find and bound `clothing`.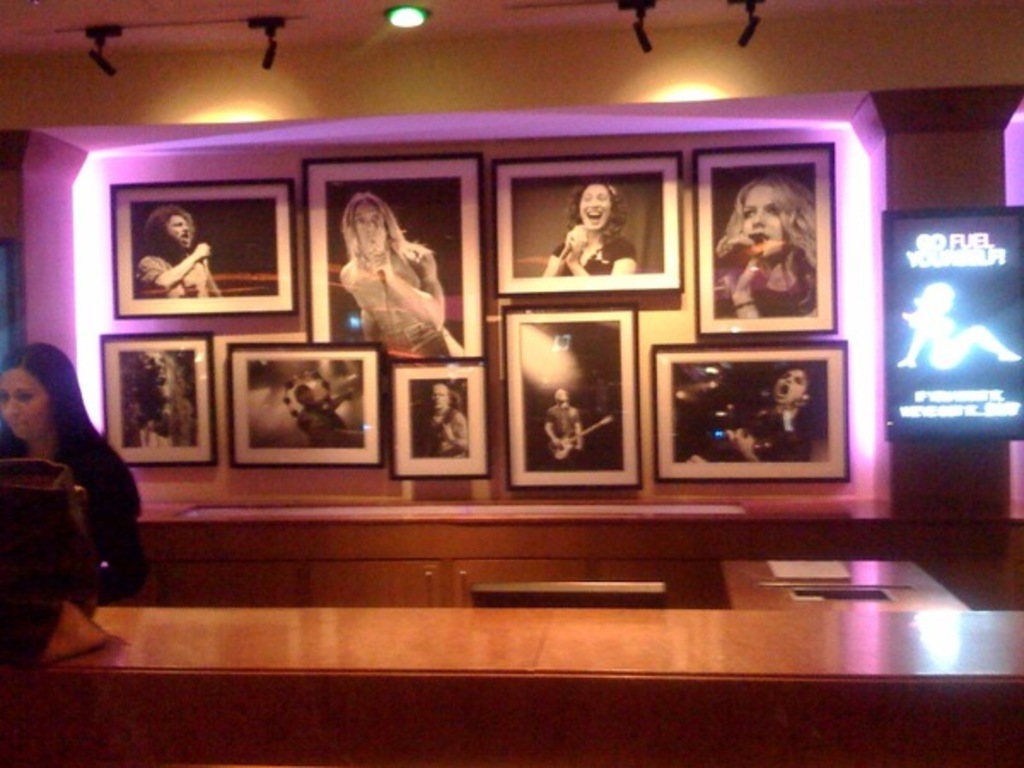
Bound: {"left": 556, "top": 234, "right": 638, "bottom": 275}.
